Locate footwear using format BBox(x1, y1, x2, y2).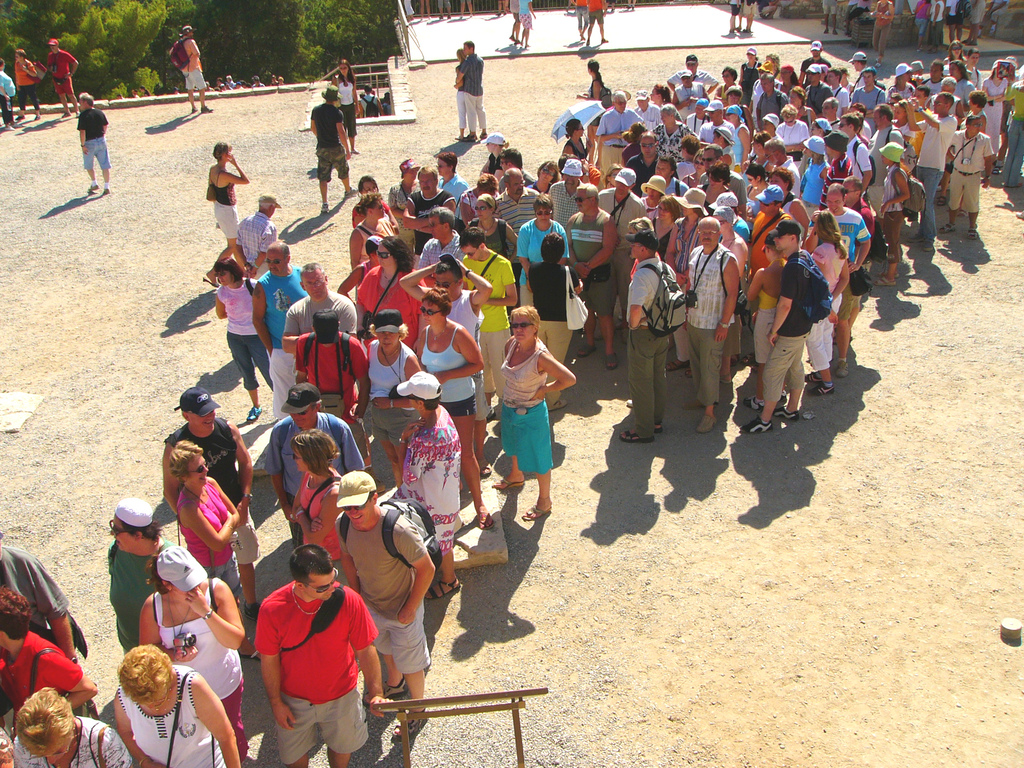
BBox(664, 360, 690, 367).
